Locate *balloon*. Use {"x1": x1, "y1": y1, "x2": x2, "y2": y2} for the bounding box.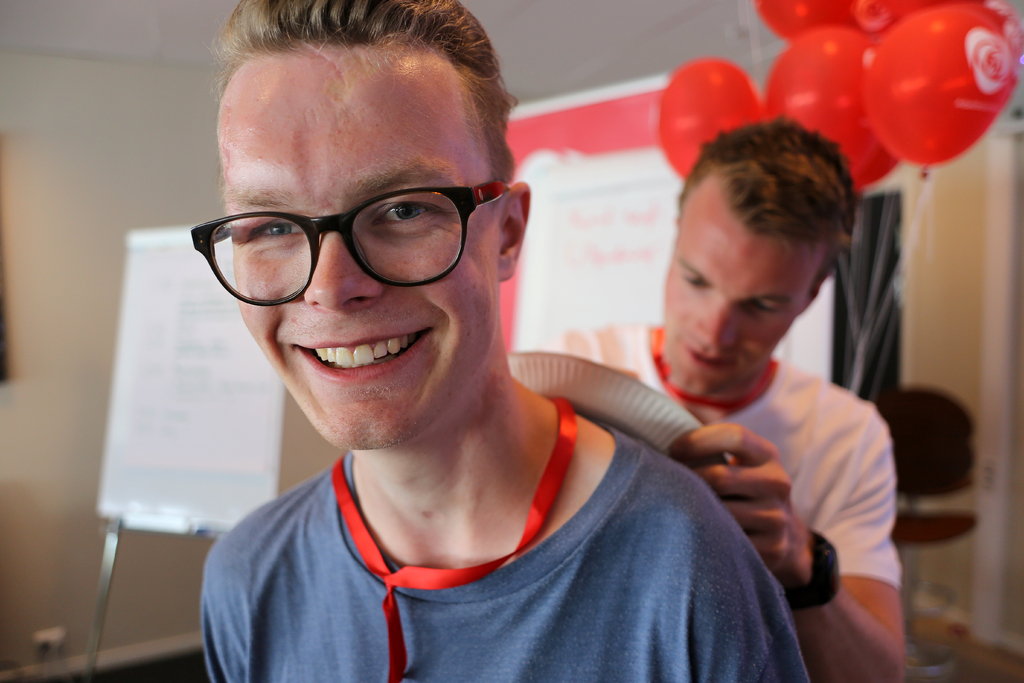
{"x1": 853, "y1": 135, "x2": 907, "y2": 193}.
